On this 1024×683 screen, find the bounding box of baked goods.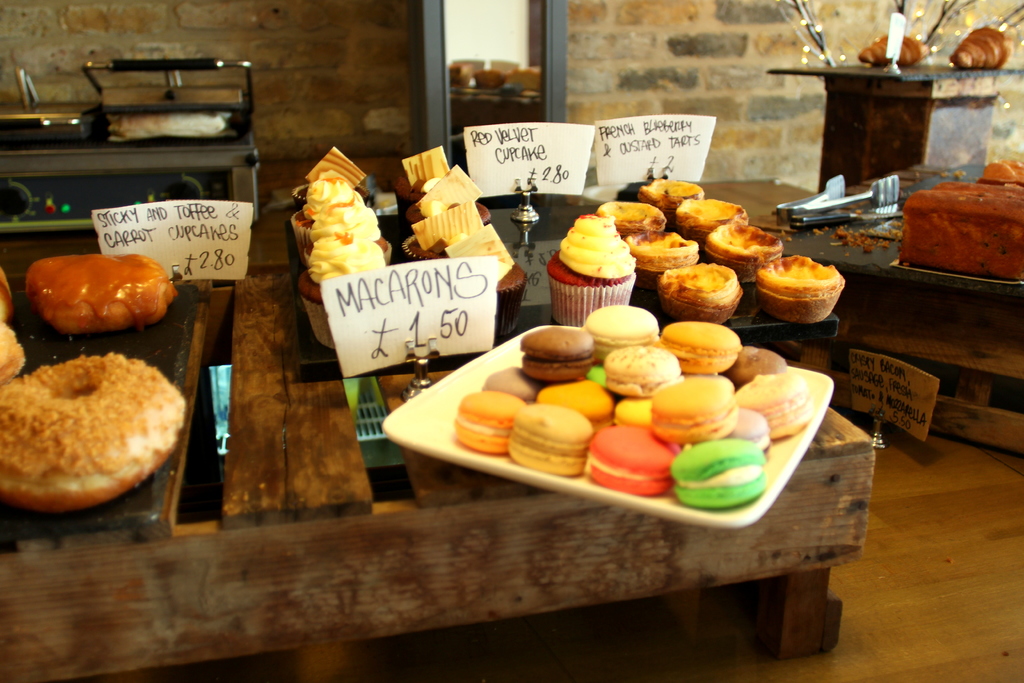
Bounding box: bbox=[859, 29, 932, 67].
